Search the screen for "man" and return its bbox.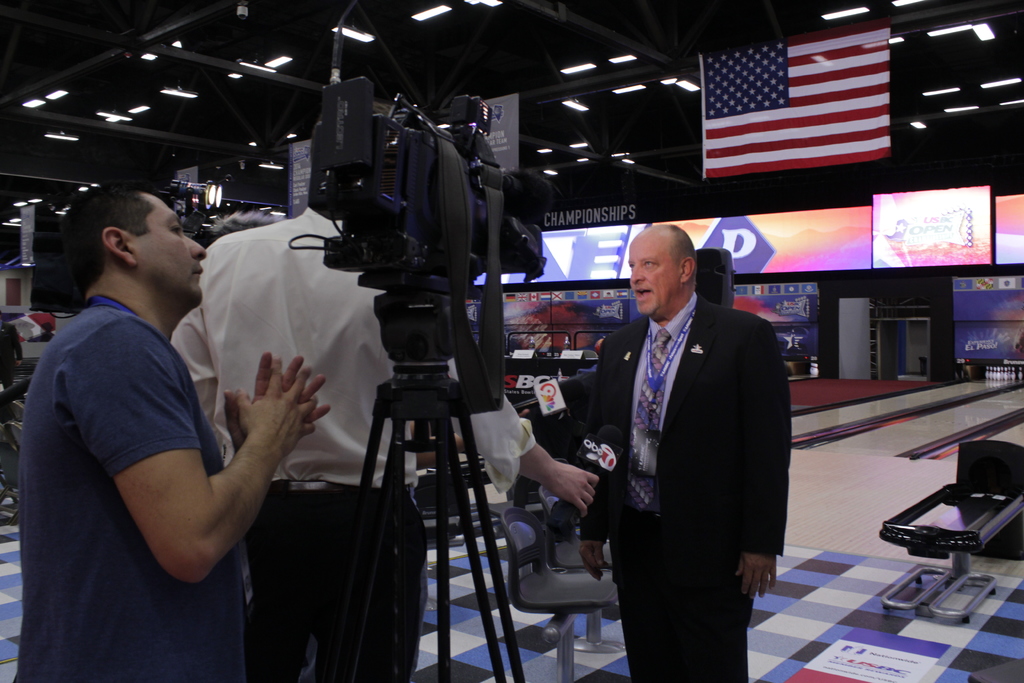
Found: box(169, 93, 593, 682).
